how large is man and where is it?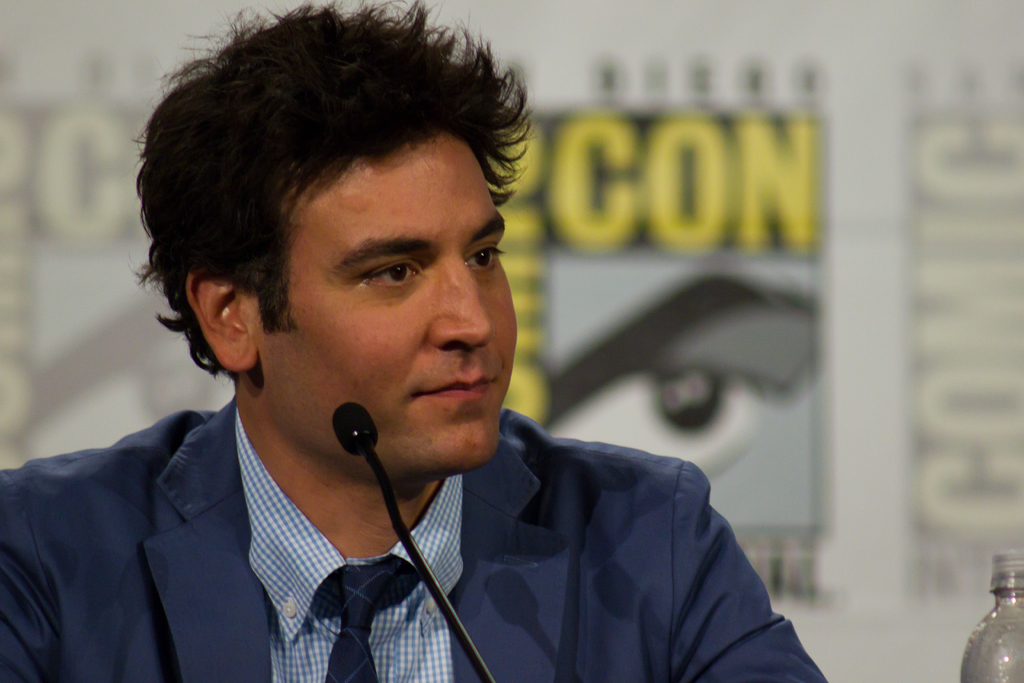
Bounding box: (left=0, top=49, right=835, bottom=660).
